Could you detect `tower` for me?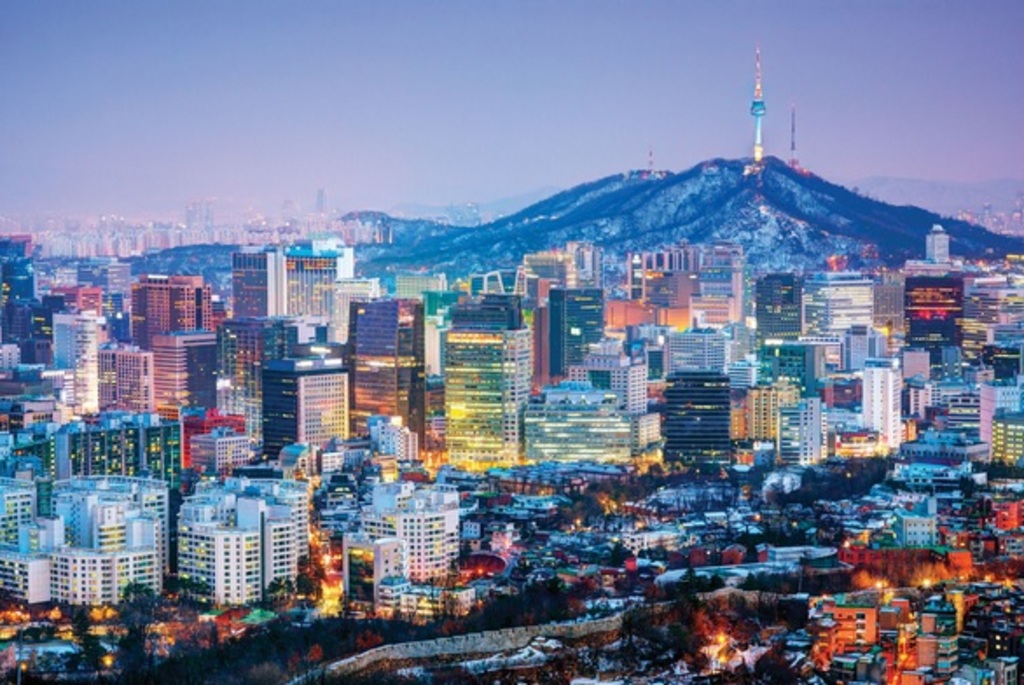
Detection result: crop(145, 323, 220, 421).
